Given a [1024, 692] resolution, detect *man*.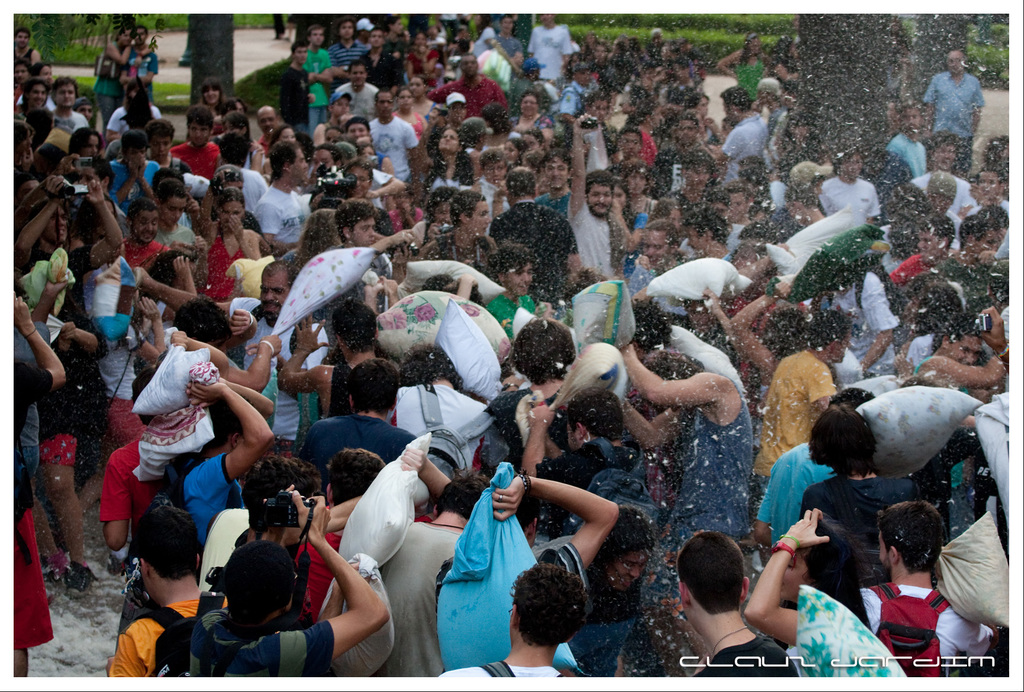
box(523, 11, 572, 76).
